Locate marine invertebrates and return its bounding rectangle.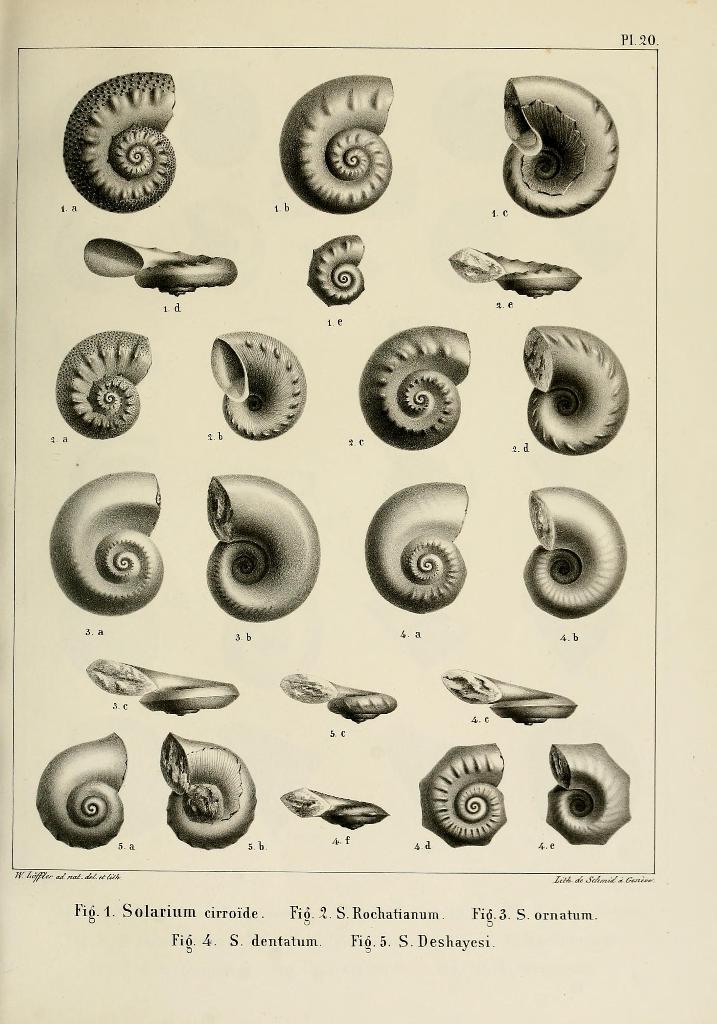
BBox(271, 663, 397, 730).
